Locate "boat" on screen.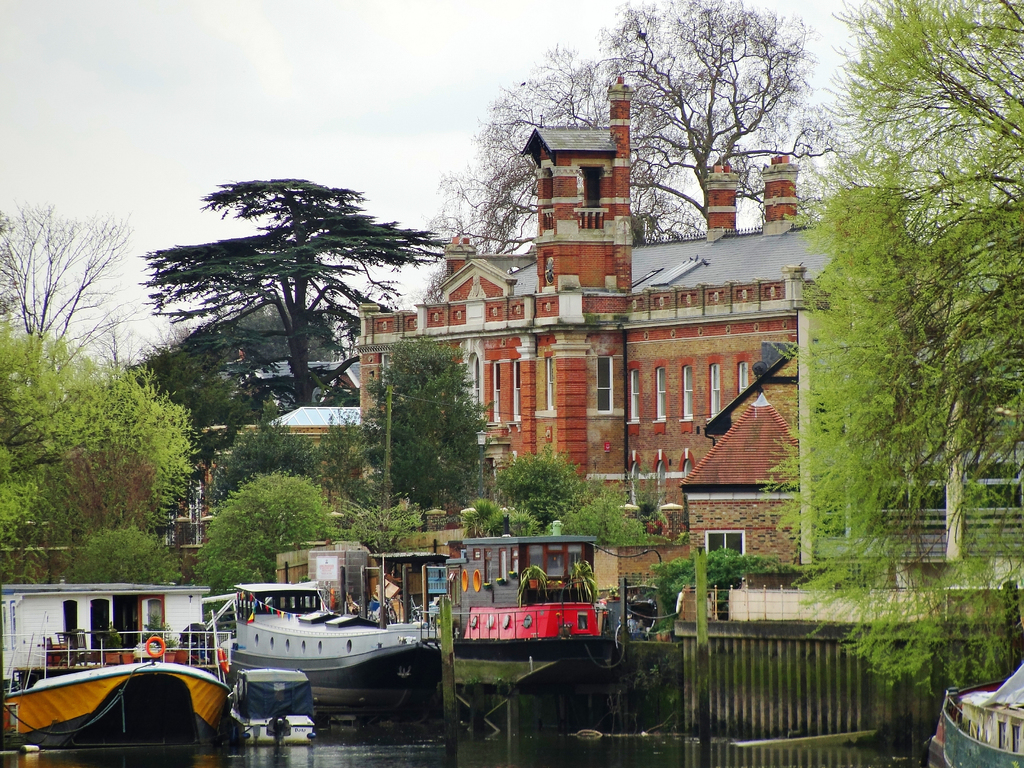
On screen at 1/655/232/754.
